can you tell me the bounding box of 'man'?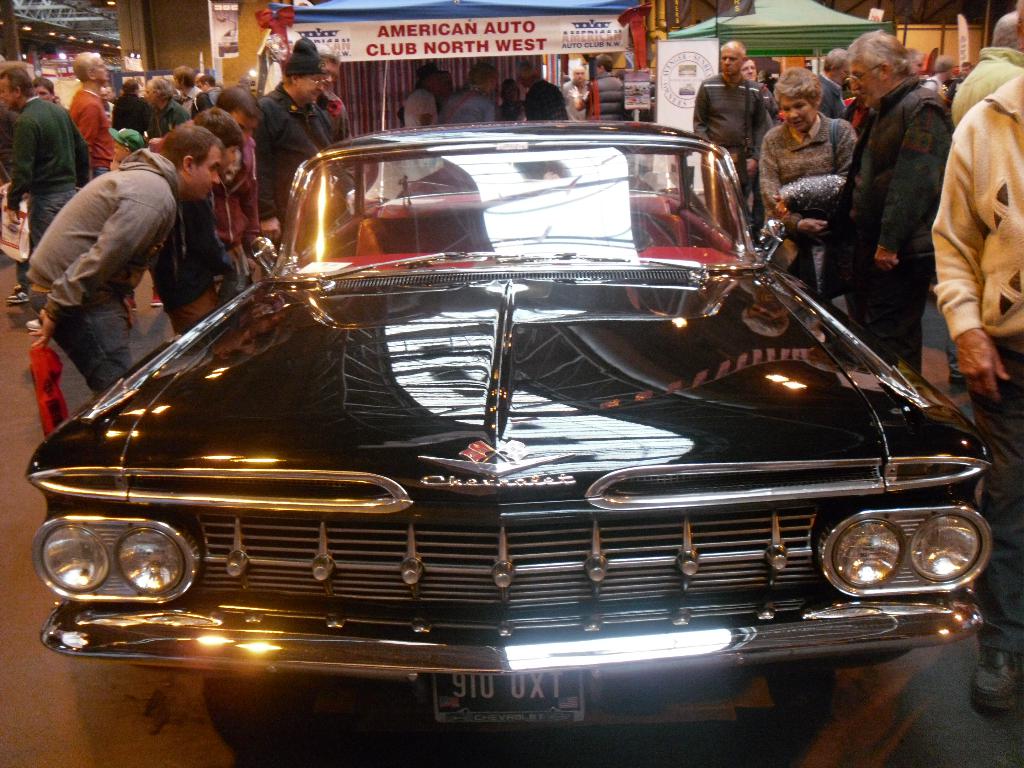
region(435, 73, 457, 98).
